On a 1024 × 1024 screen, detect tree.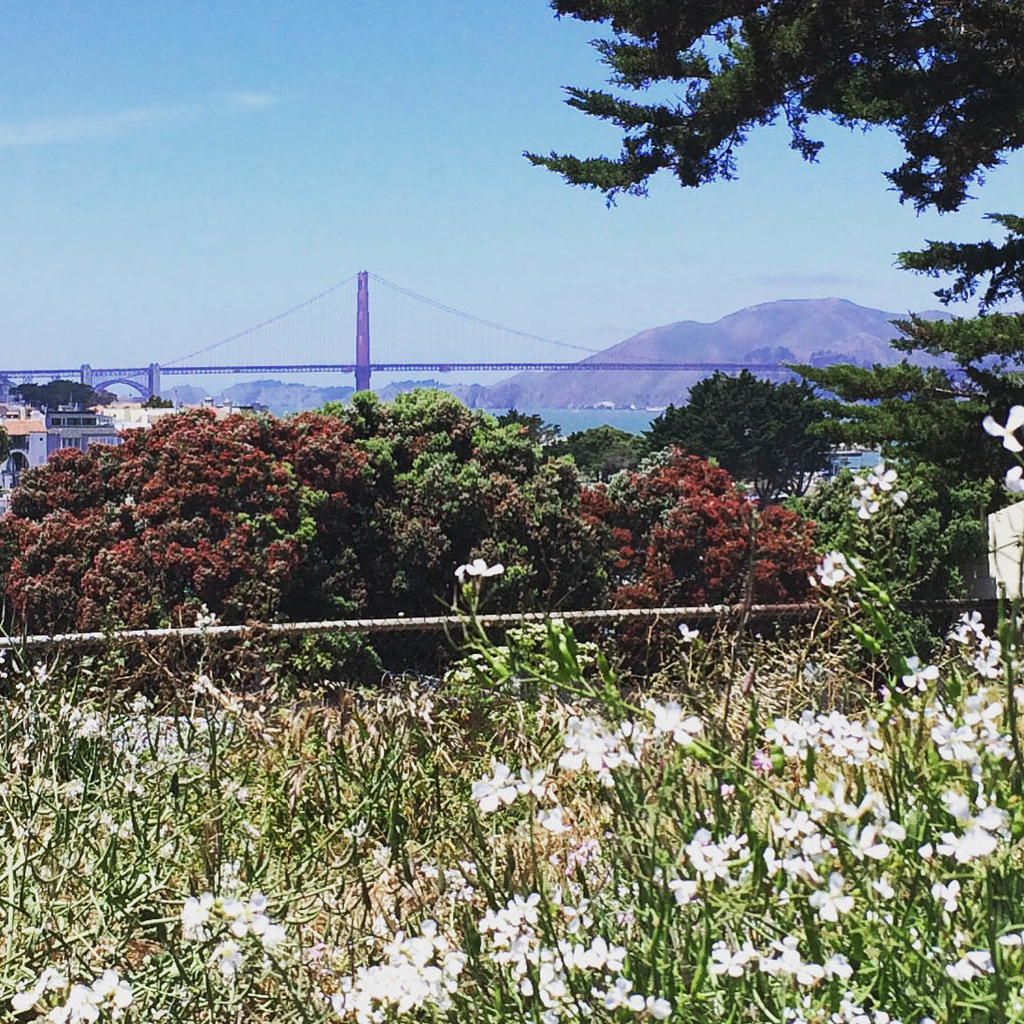
rect(522, 0, 1023, 647).
